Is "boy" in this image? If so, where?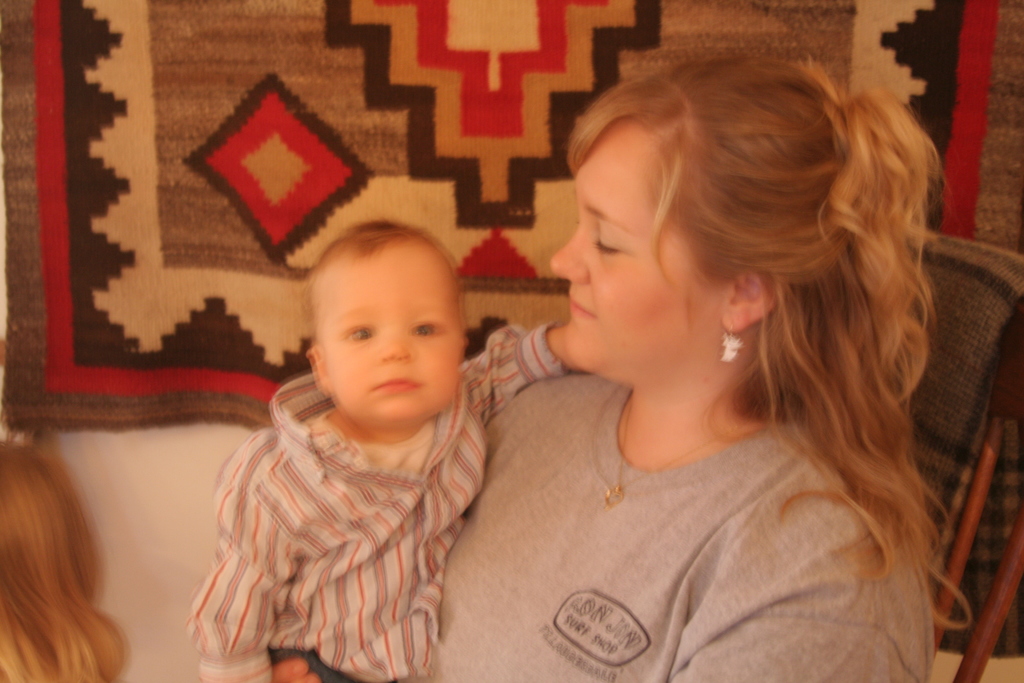
Yes, at detection(197, 213, 509, 667).
